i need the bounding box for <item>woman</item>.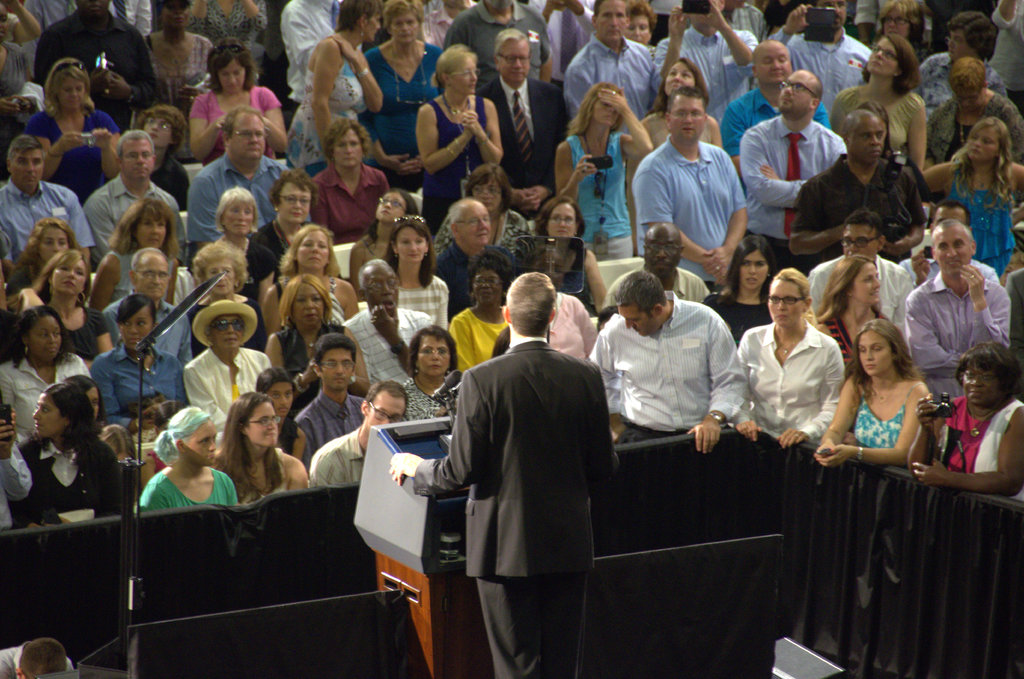
Here it is: left=9, top=382, right=124, bottom=528.
